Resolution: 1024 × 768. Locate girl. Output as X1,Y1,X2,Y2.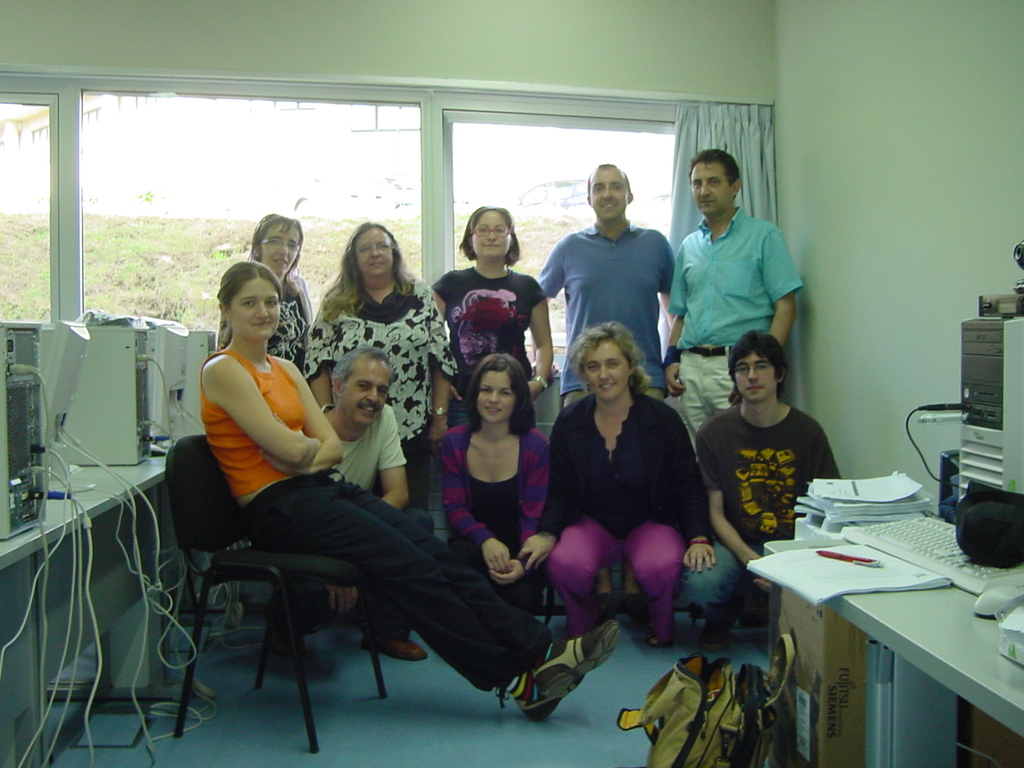
198,260,621,717.
